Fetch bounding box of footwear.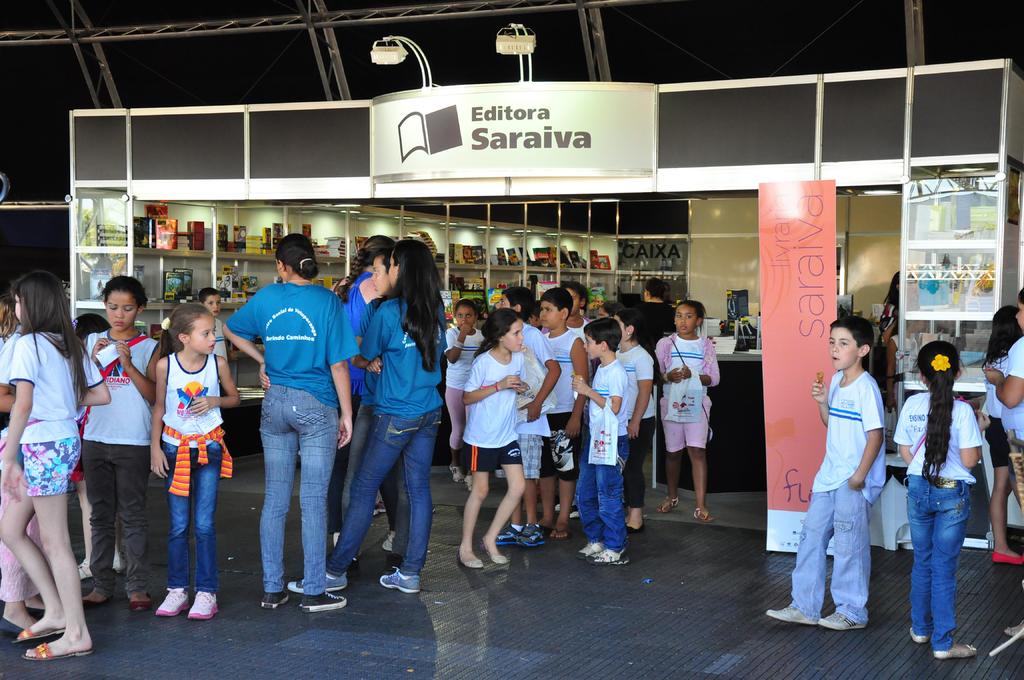
Bbox: 465, 474, 473, 492.
